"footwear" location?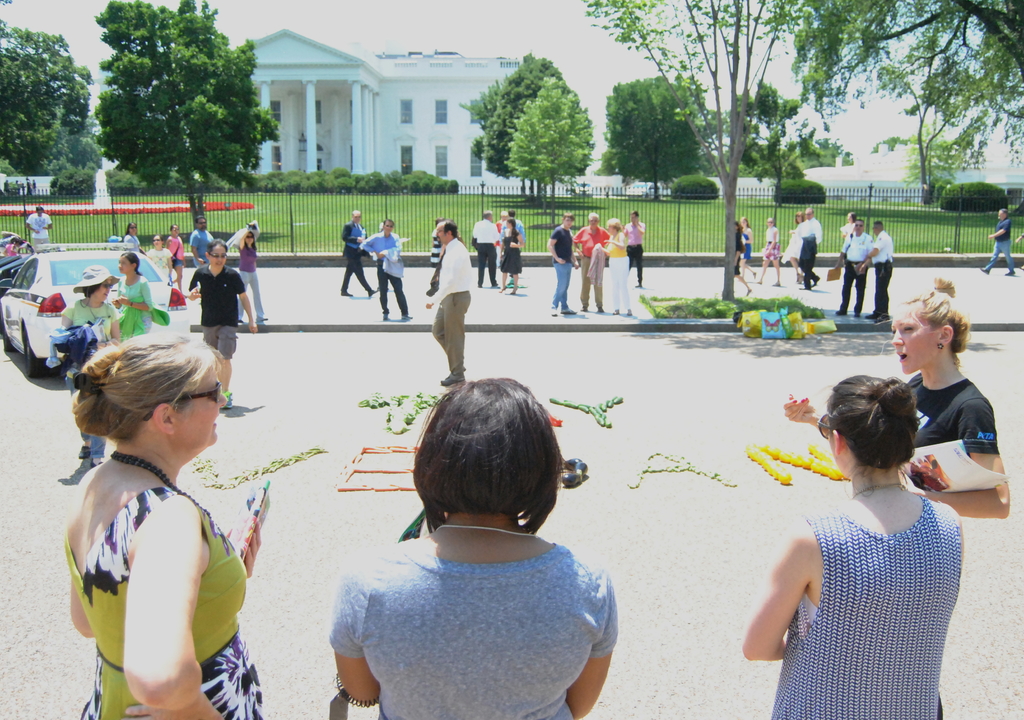
select_region(815, 275, 820, 285)
